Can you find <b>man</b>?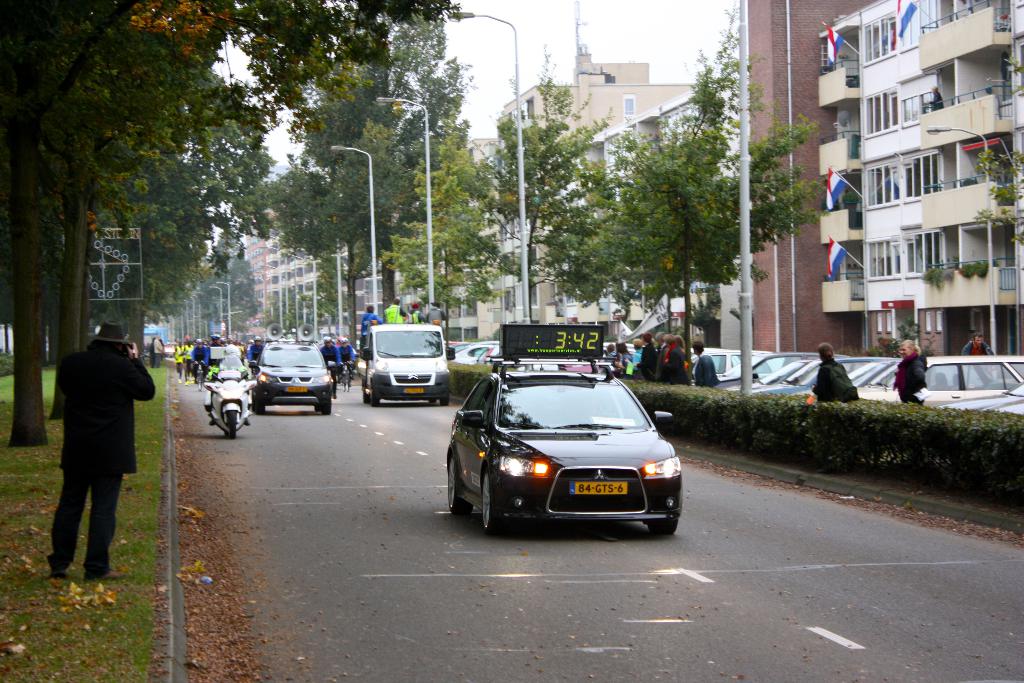
Yes, bounding box: 359,306,383,345.
